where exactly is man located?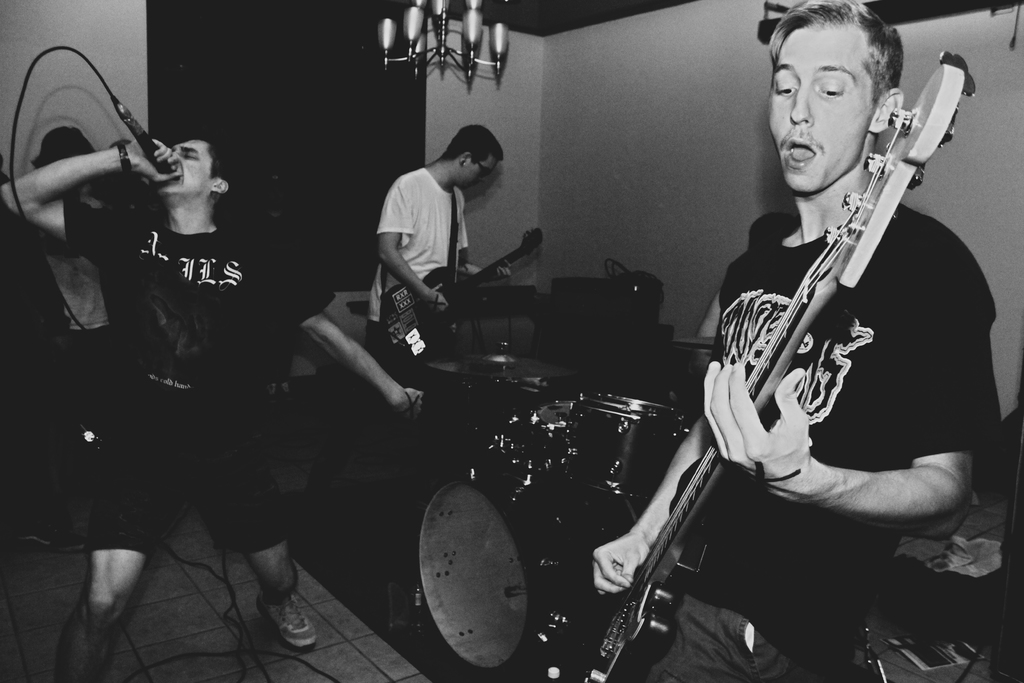
Its bounding box is l=589, t=0, r=1004, b=682.
